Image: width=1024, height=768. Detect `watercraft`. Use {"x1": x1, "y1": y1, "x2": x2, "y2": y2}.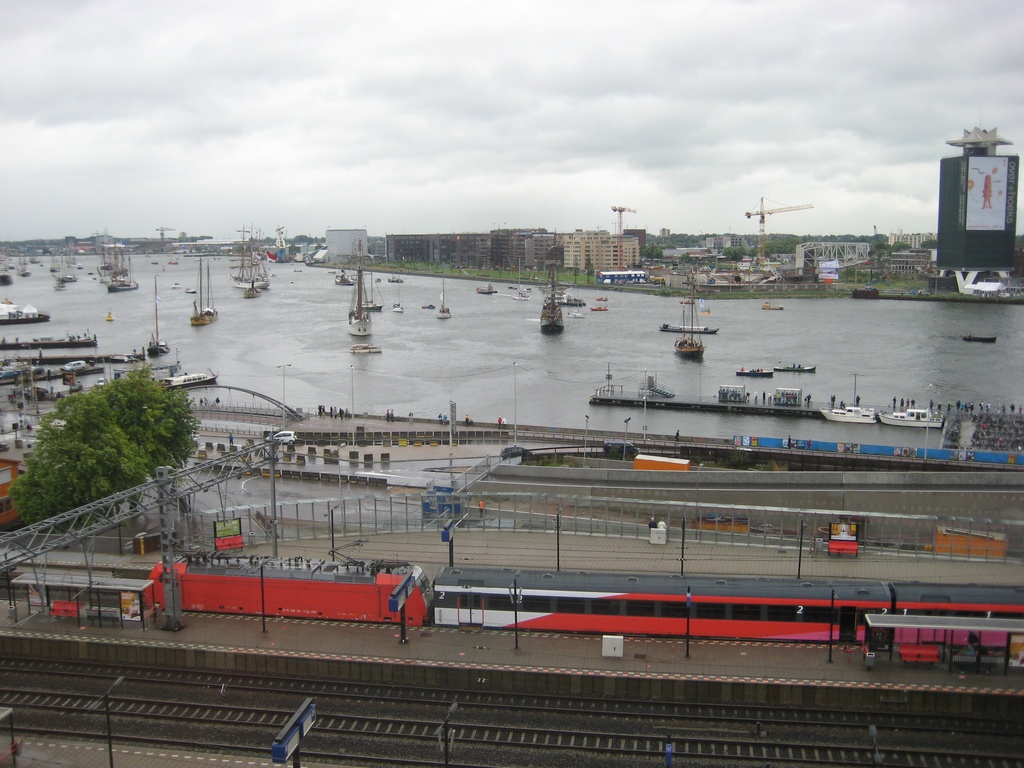
{"x1": 350, "y1": 267, "x2": 370, "y2": 335}.
